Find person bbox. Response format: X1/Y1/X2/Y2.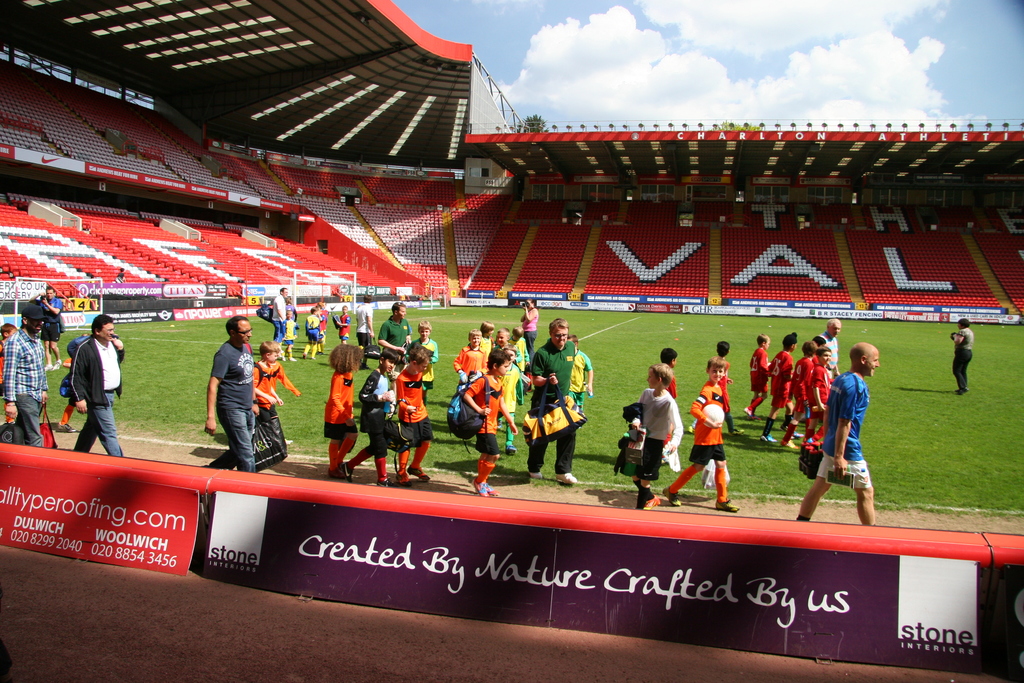
499/342/521/453.
